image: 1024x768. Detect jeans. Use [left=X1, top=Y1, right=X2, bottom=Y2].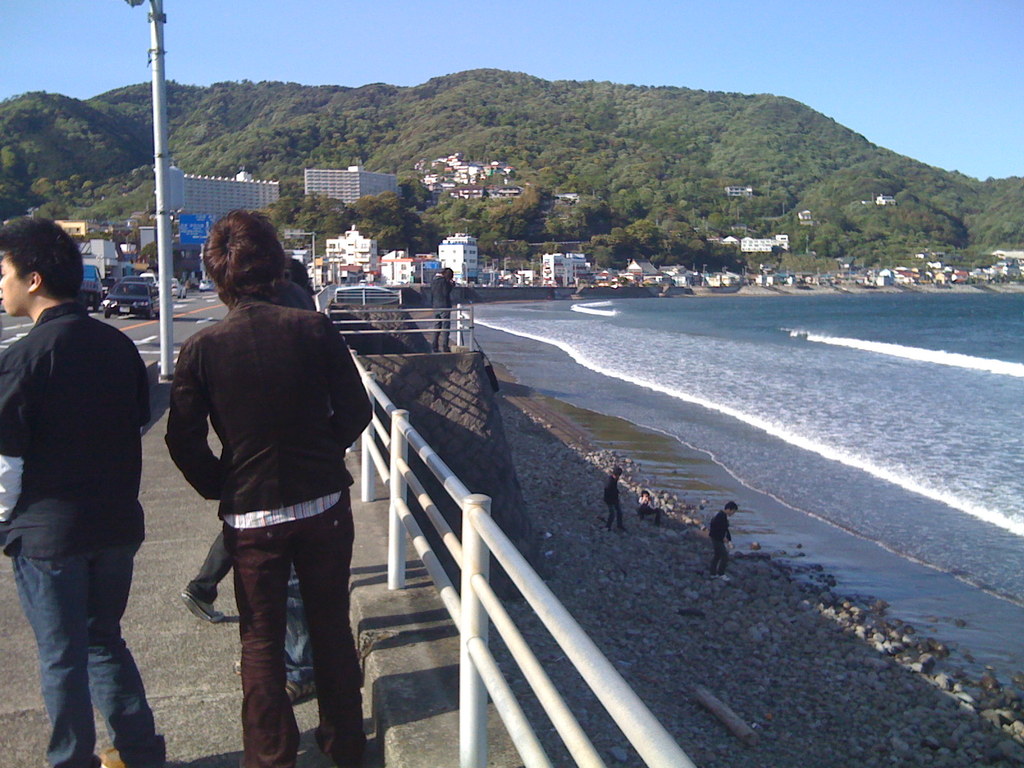
[left=13, top=544, right=147, bottom=767].
